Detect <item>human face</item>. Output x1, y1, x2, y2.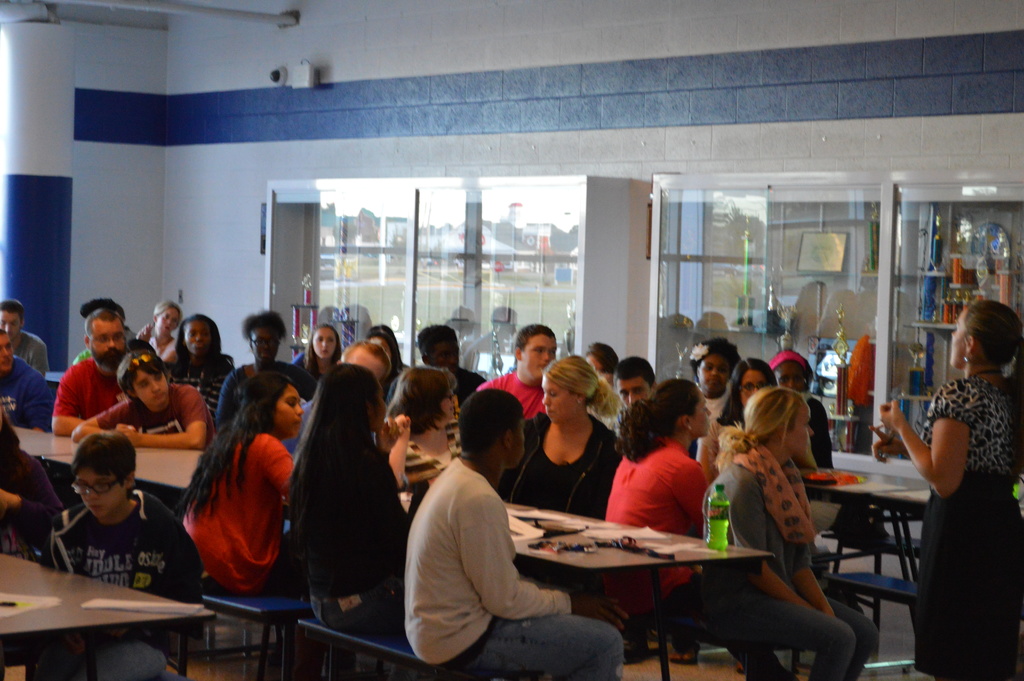
785, 409, 817, 456.
